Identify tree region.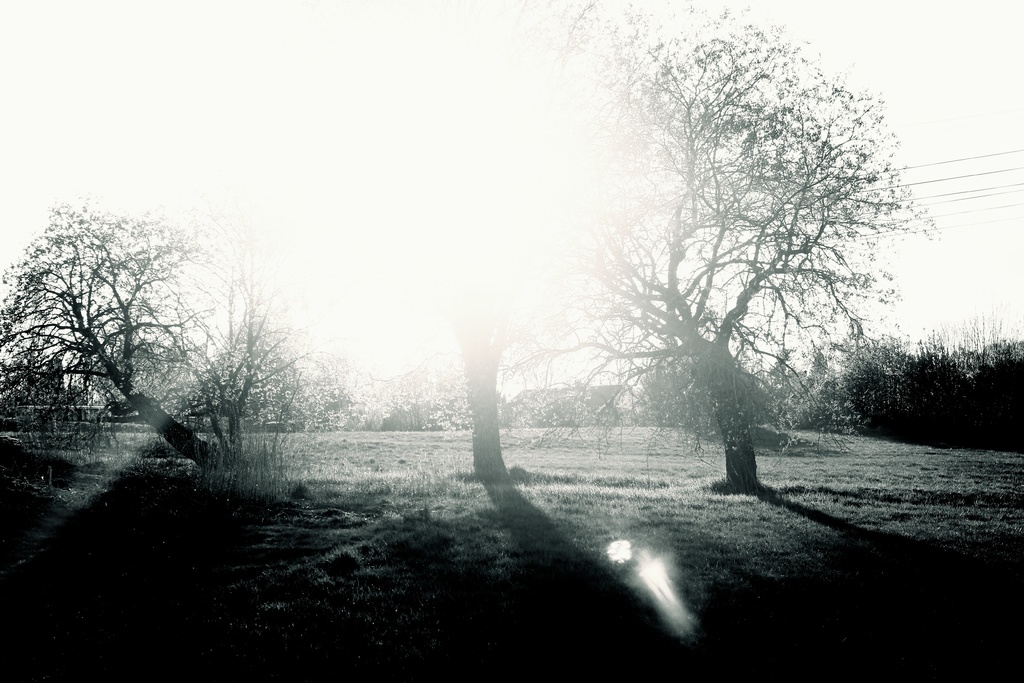
Region: 569/41/914/507.
